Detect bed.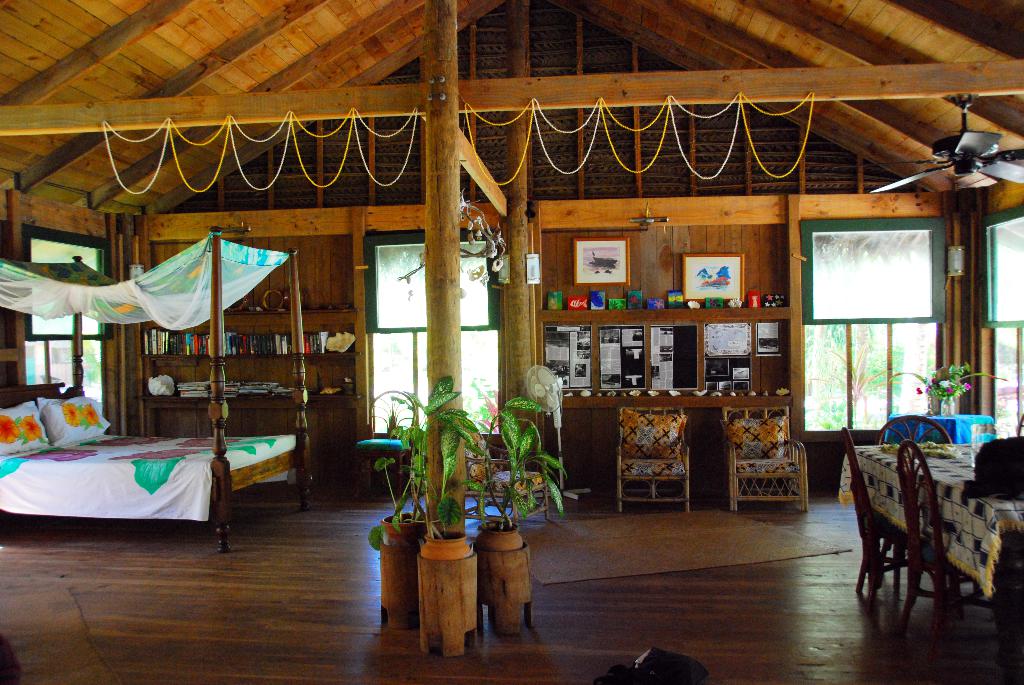
Detected at locate(0, 220, 314, 553).
